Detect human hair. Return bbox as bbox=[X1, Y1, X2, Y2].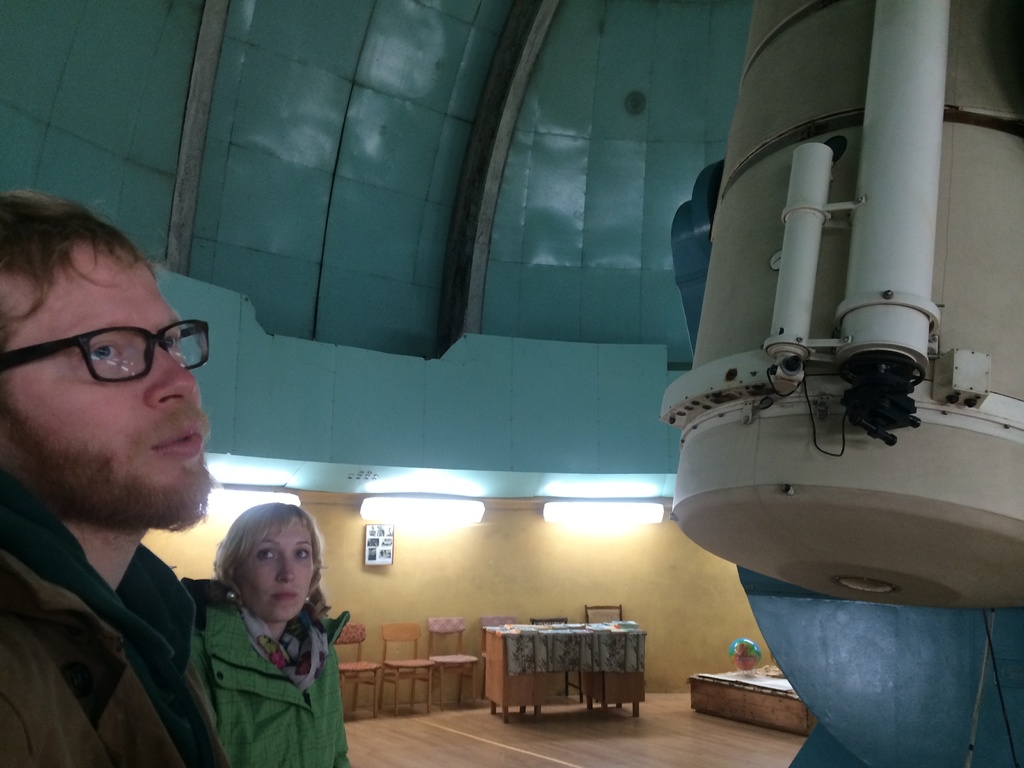
bbox=[5, 191, 161, 363].
